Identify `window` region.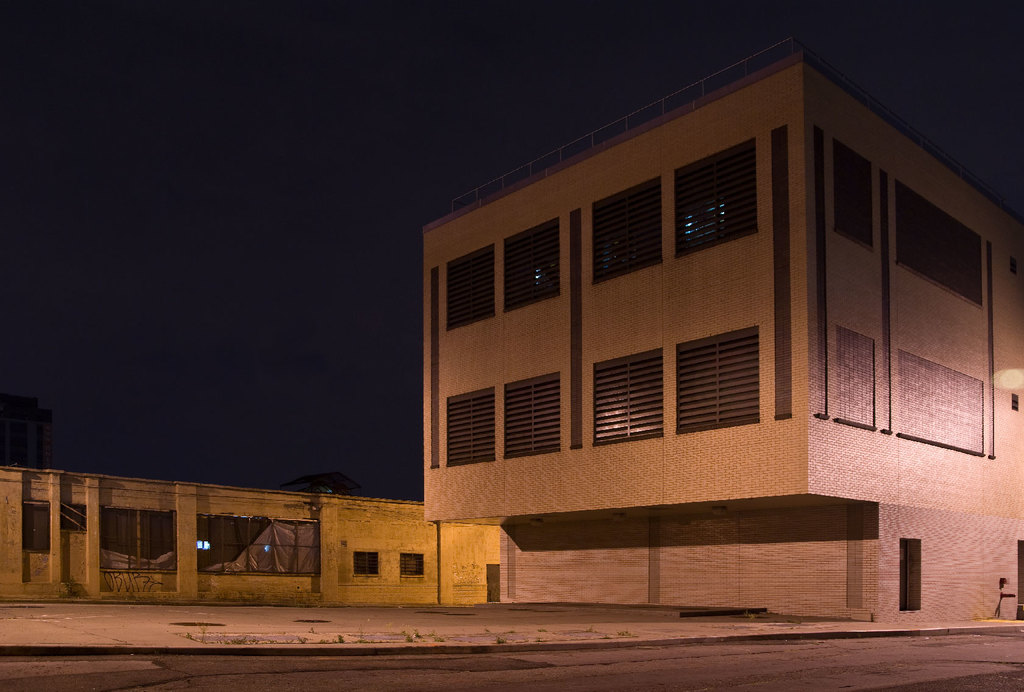
Region: (897,183,983,312).
